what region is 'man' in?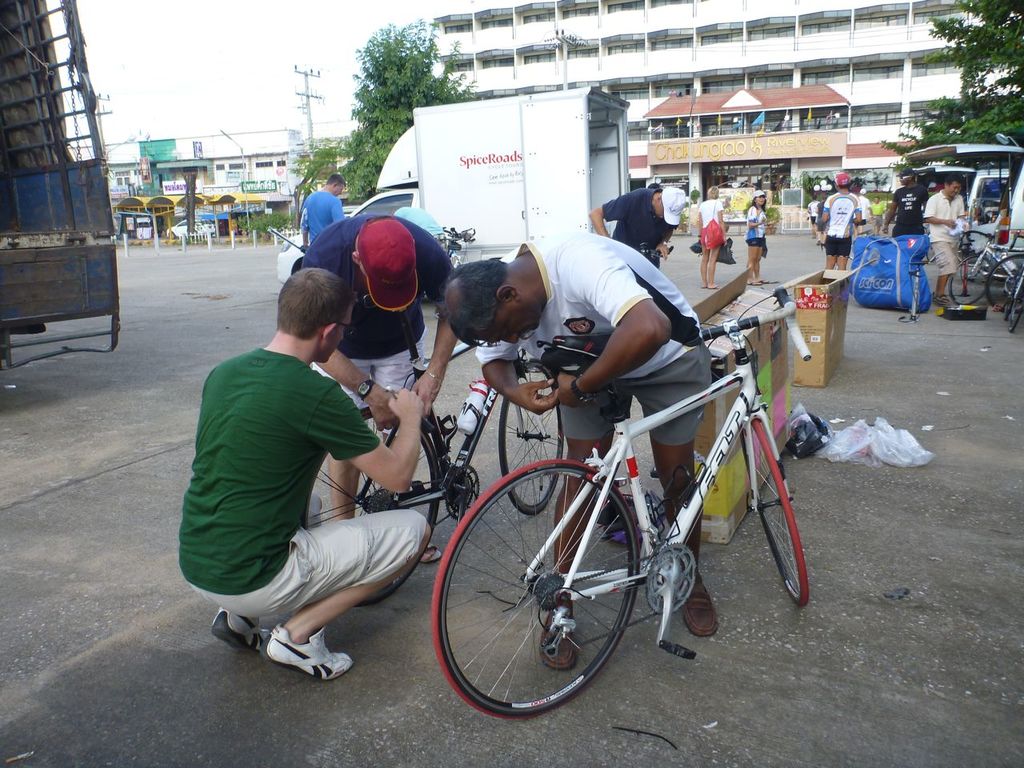
<bbox>438, 230, 722, 670</bbox>.
